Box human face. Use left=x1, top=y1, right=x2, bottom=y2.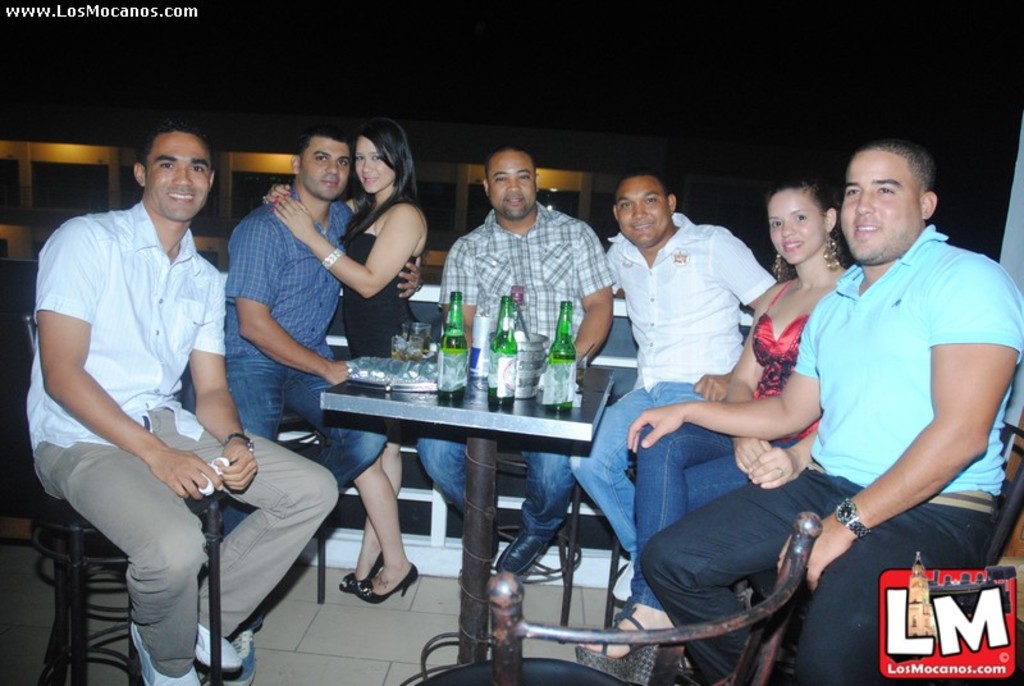
left=768, top=195, right=827, bottom=261.
